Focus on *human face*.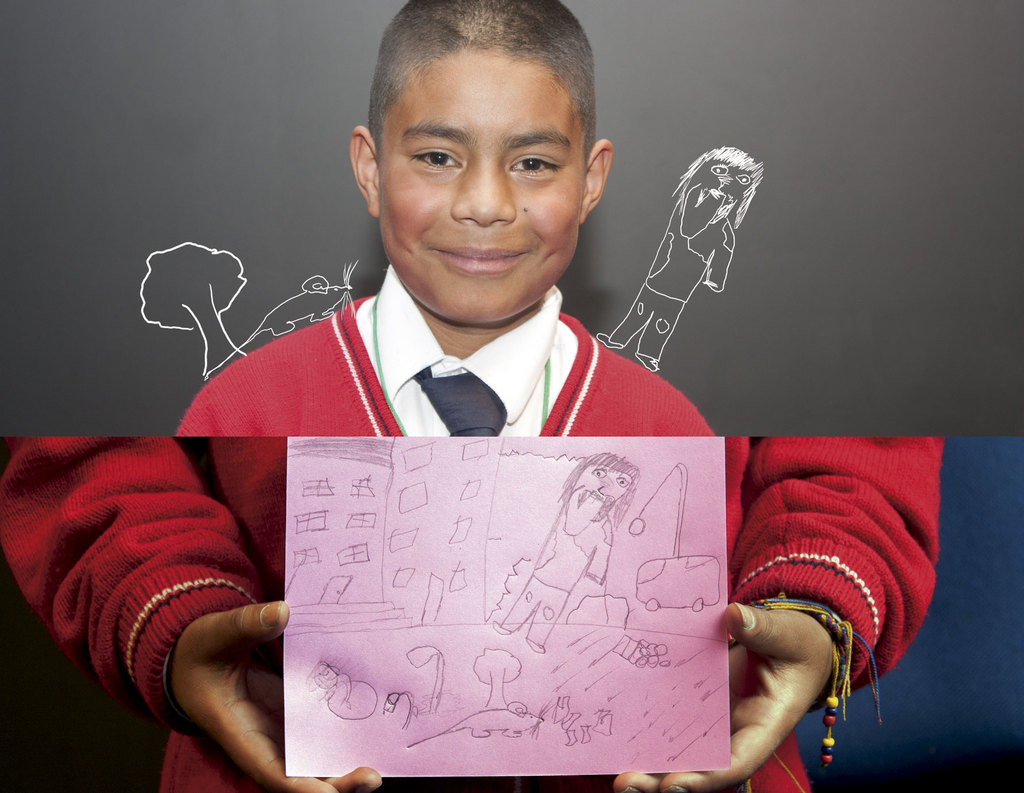
Focused at (x1=374, y1=53, x2=589, y2=320).
